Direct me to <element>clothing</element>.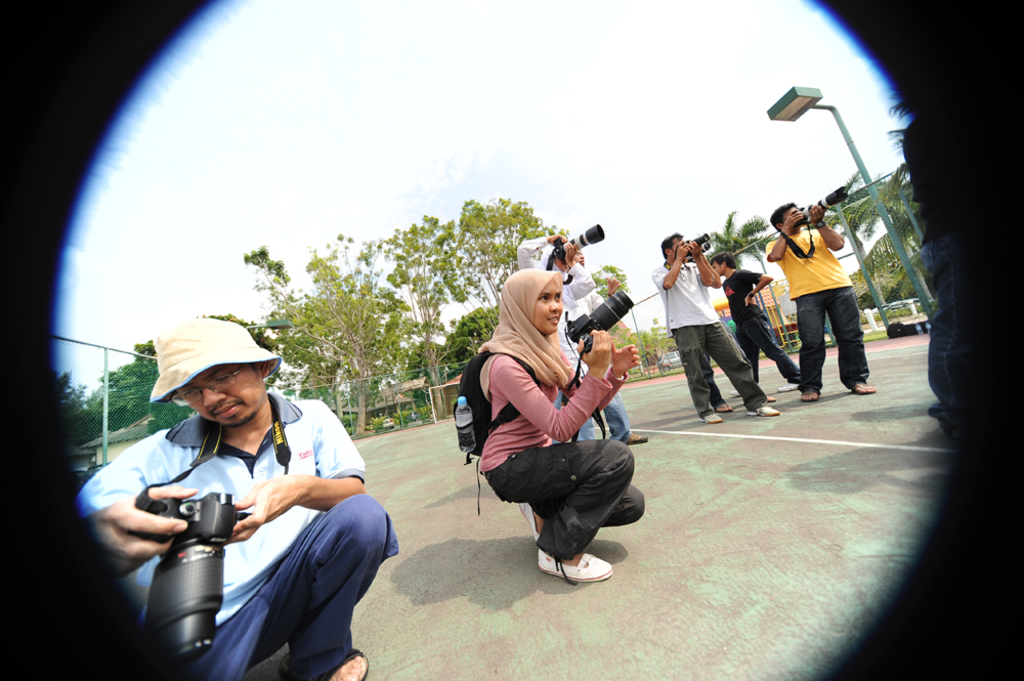
Direction: 77/391/395/680.
